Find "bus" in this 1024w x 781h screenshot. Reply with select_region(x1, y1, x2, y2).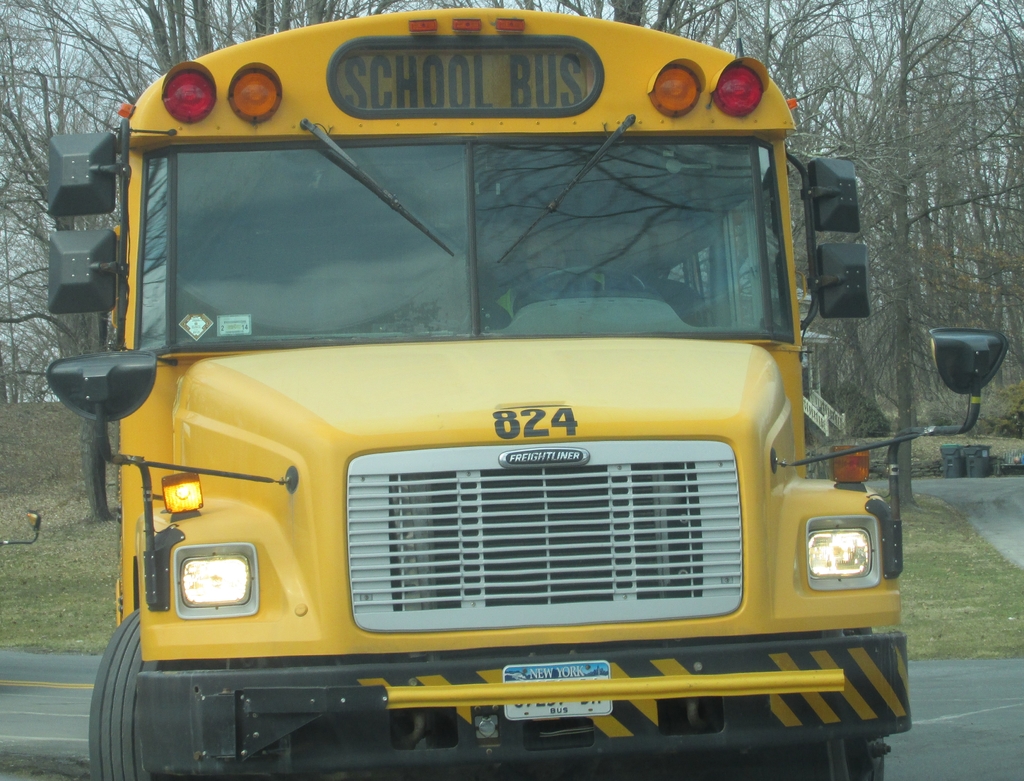
select_region(41, 0, 1012, 780).
